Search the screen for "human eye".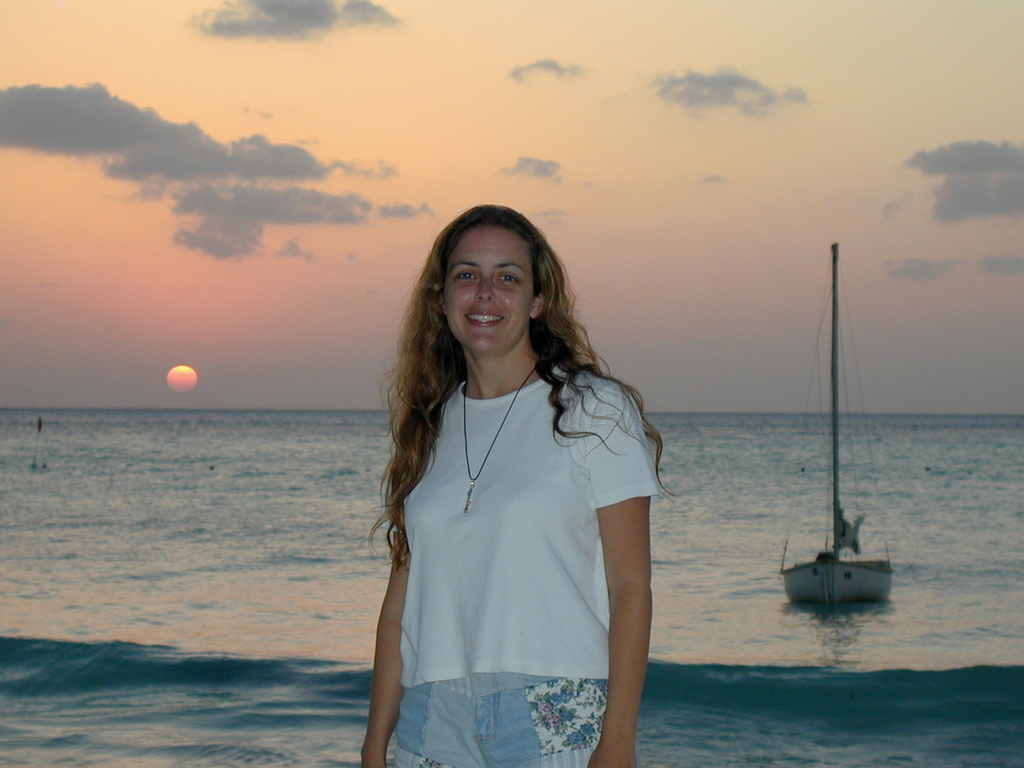
Found at (445,265,476,284).
